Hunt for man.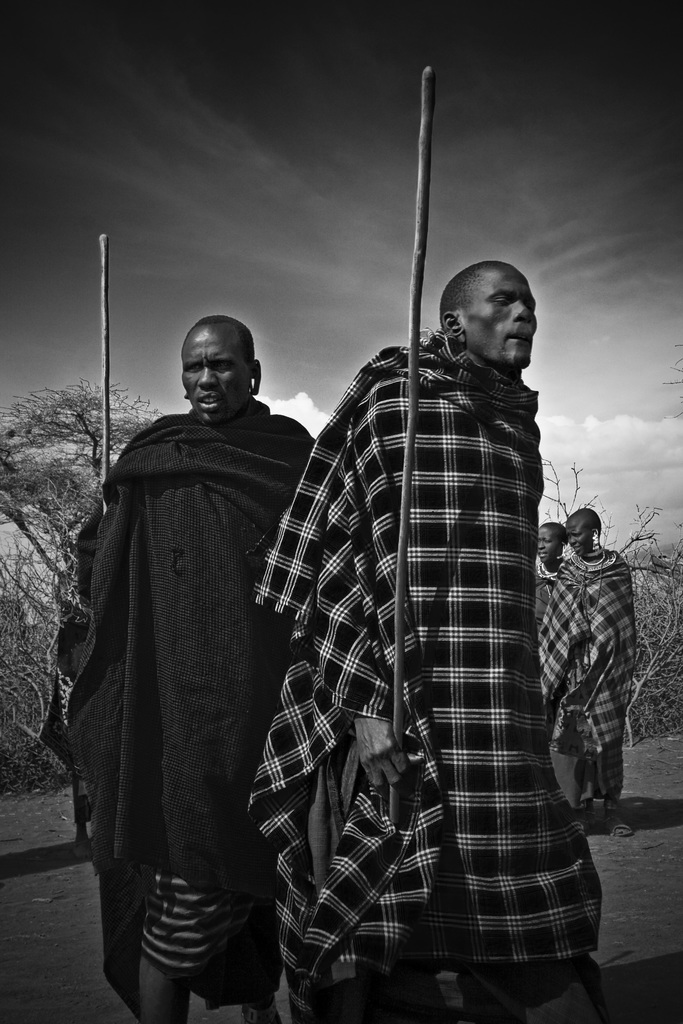
Hunted down at {"left": 257, "top": 257, "right": 609, "bottom": 1023}.
